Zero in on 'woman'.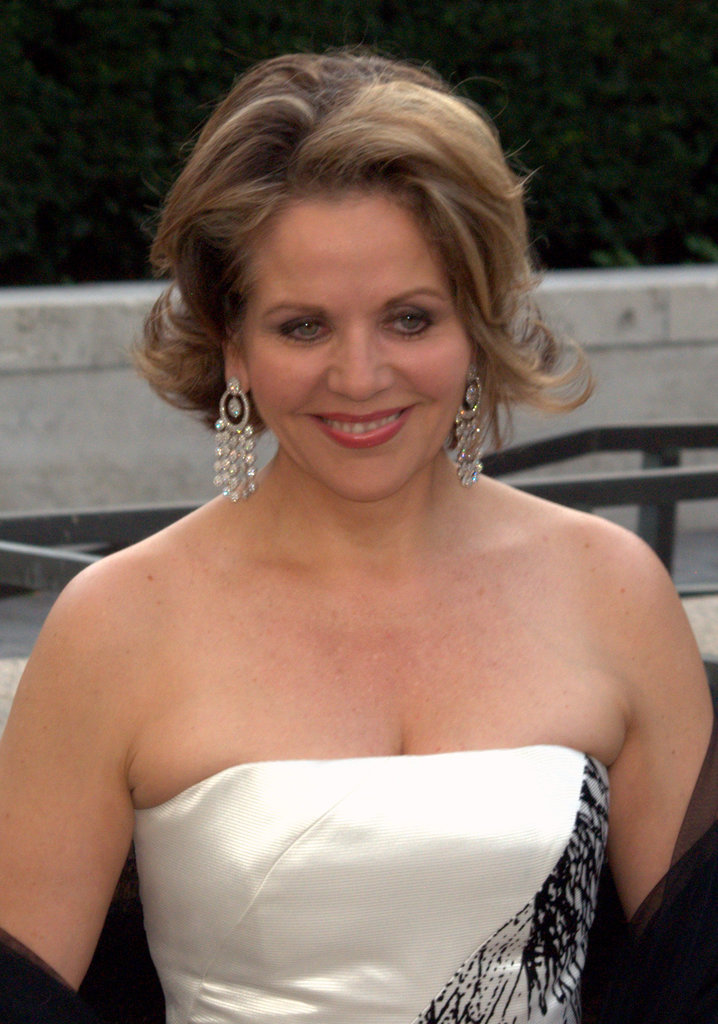
Zeroed in: crop(26, 26, 657, 1023).
